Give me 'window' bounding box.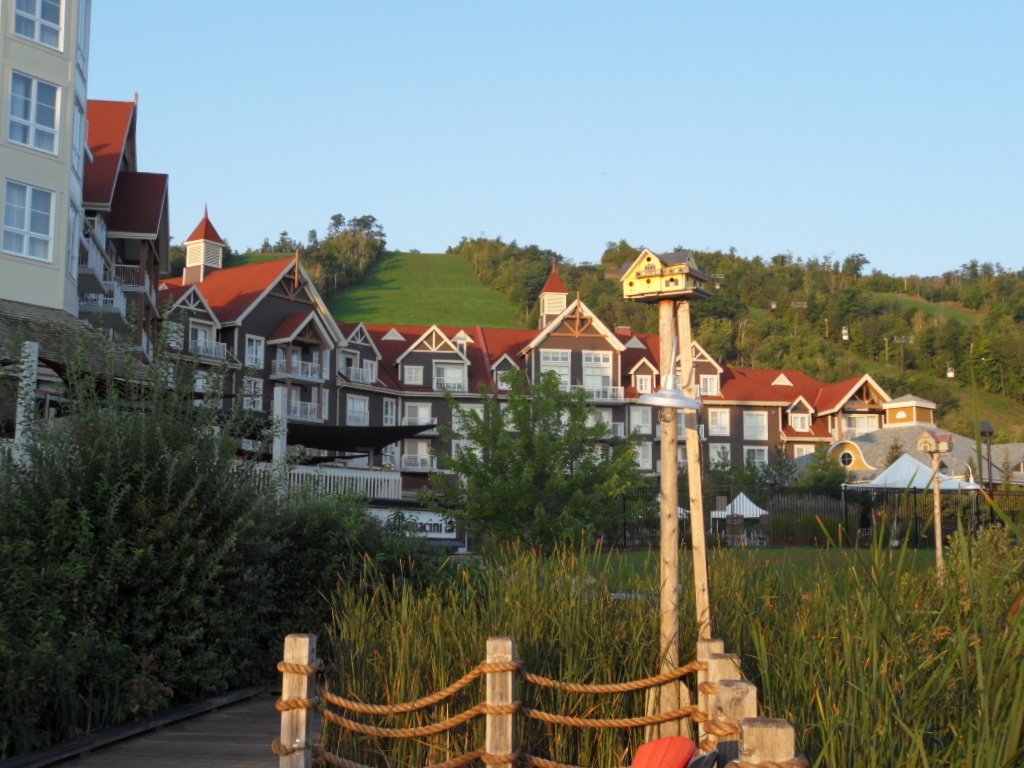
l=72, t=101, r=89, b=183.
